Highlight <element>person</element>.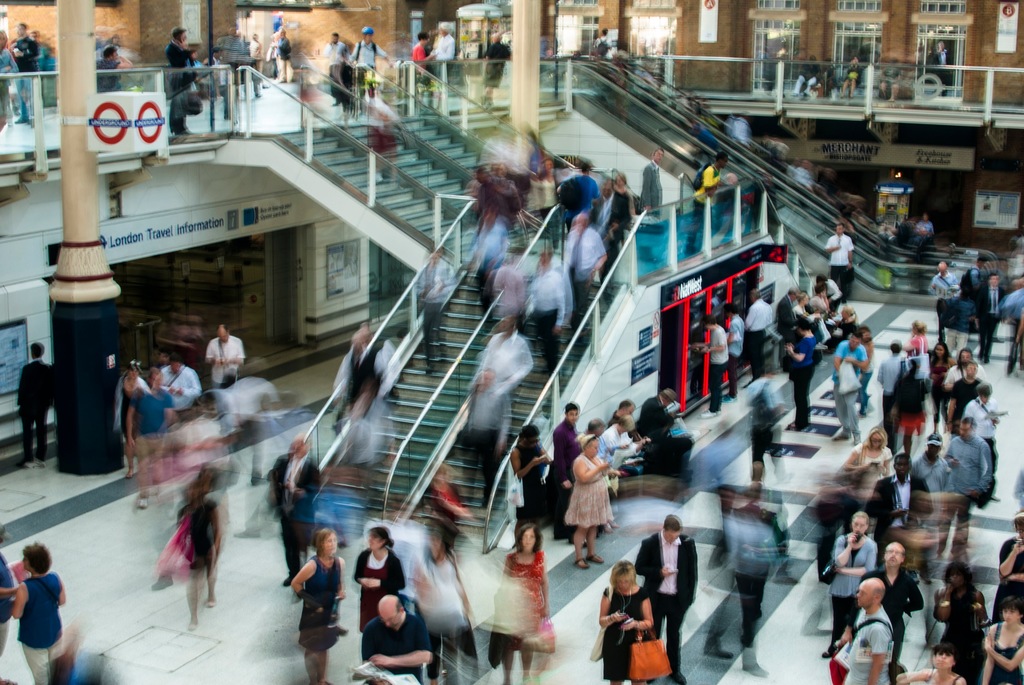
Highlighted region: detection(724, 300, 748, 395).
